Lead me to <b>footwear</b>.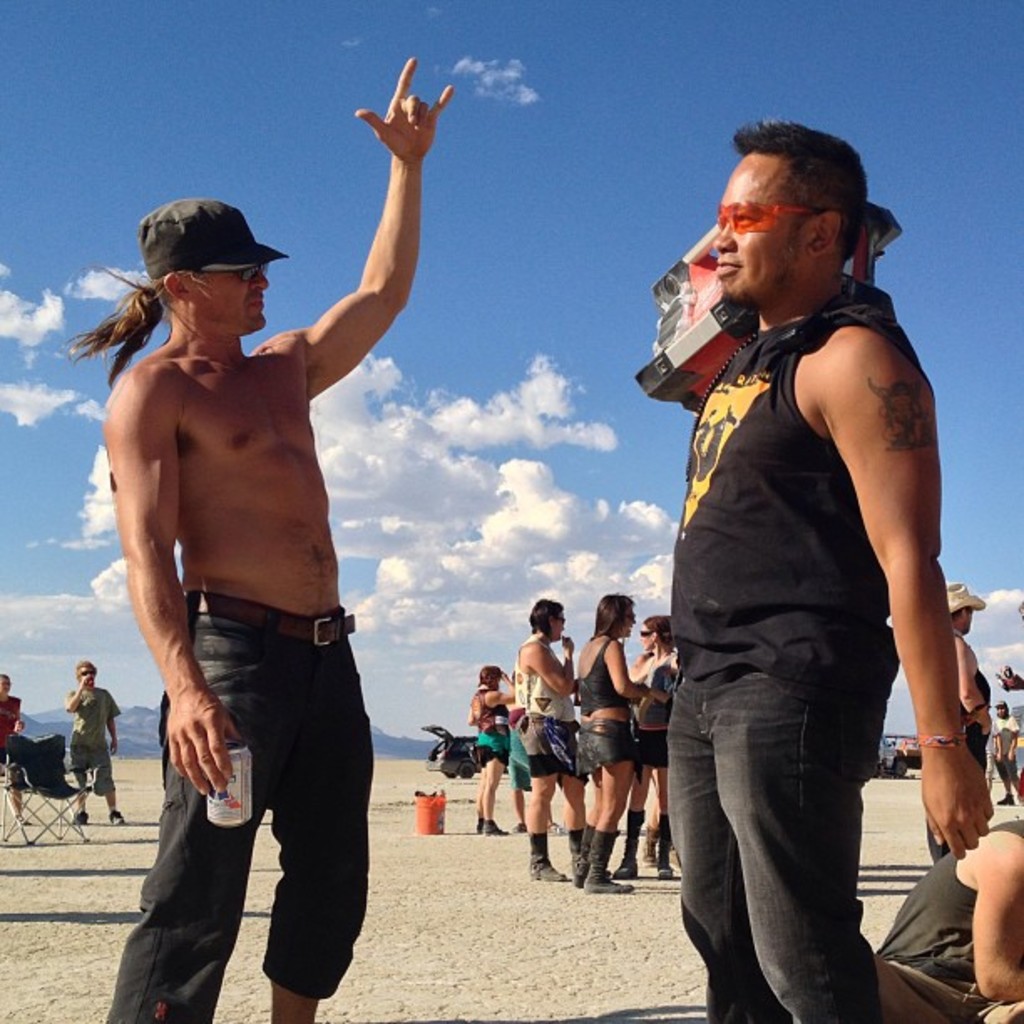
Lead to box(479, 813, 507, 838).
